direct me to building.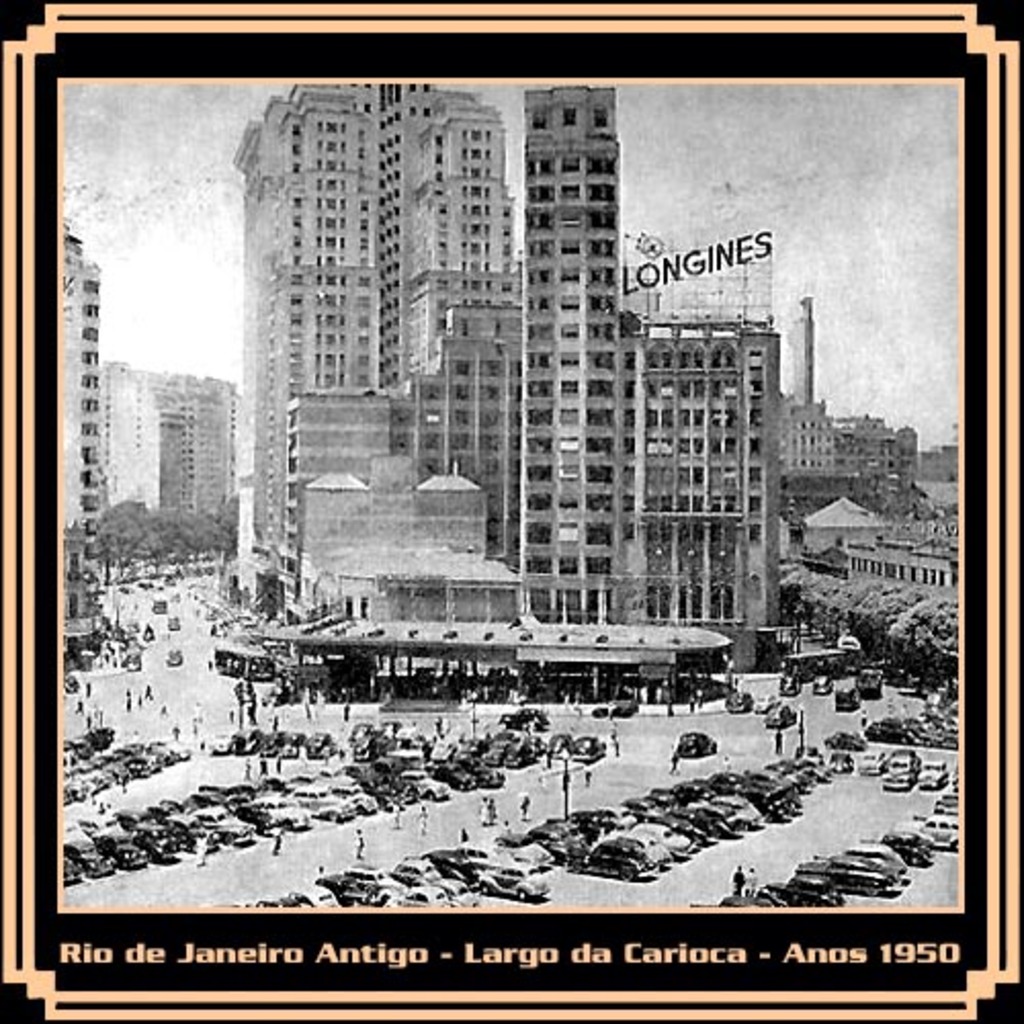
Direction: x1=782 y1=297 x2=915 y2=508.
